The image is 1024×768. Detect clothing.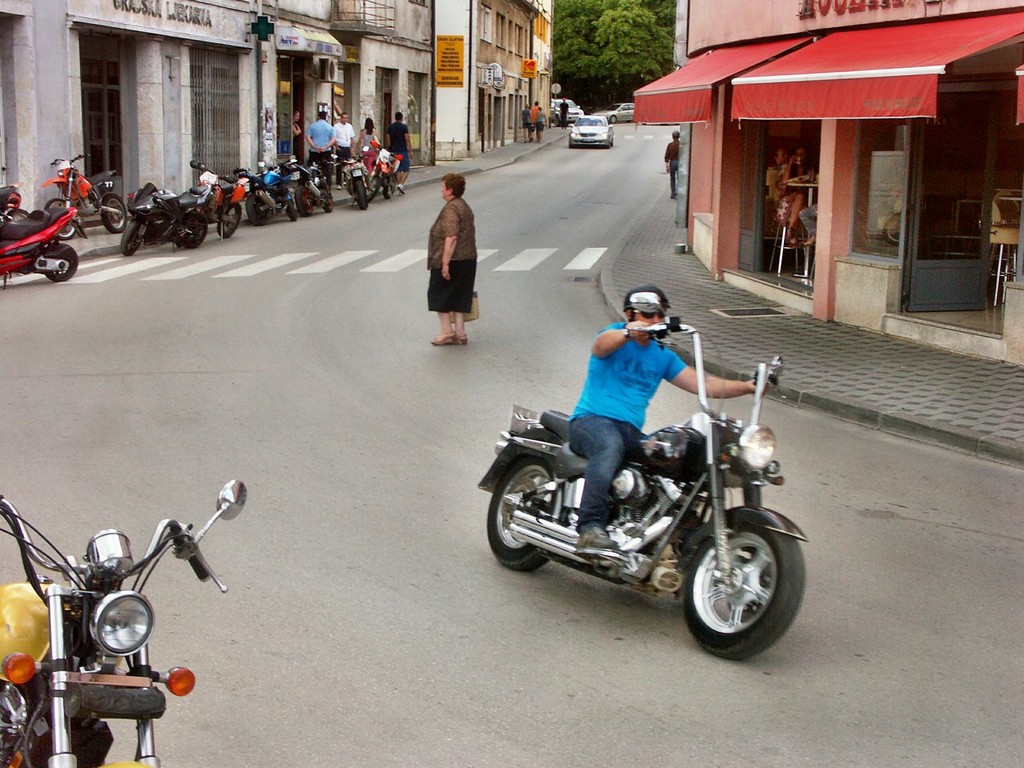
Detection: [left=388, top=122, right=412, bottom=172].
